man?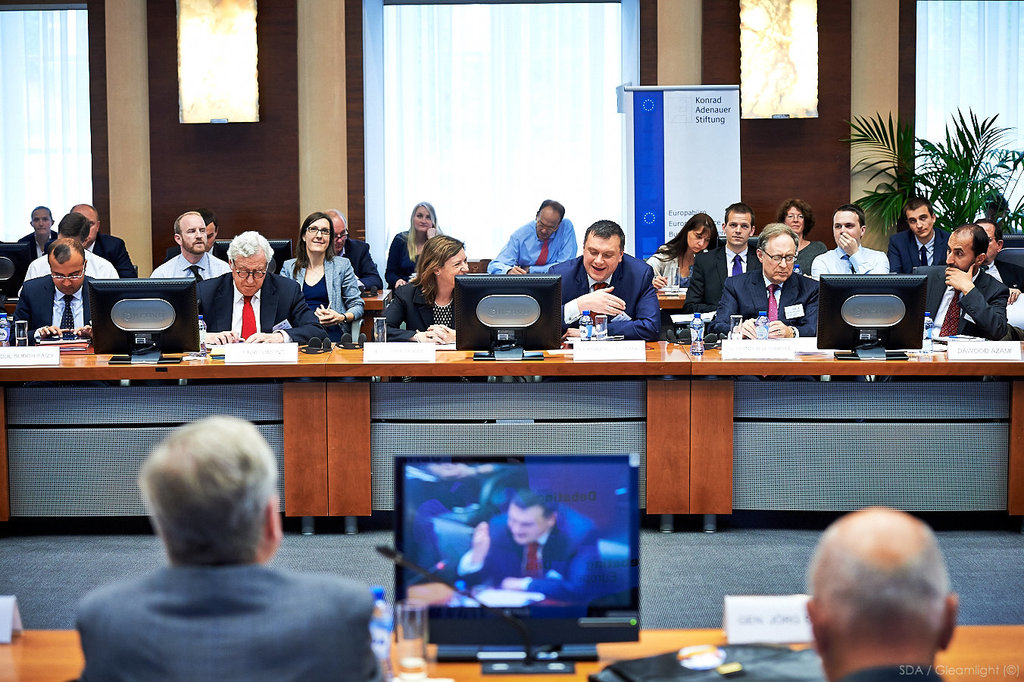
<region>64, 202, 139, 279</region>
